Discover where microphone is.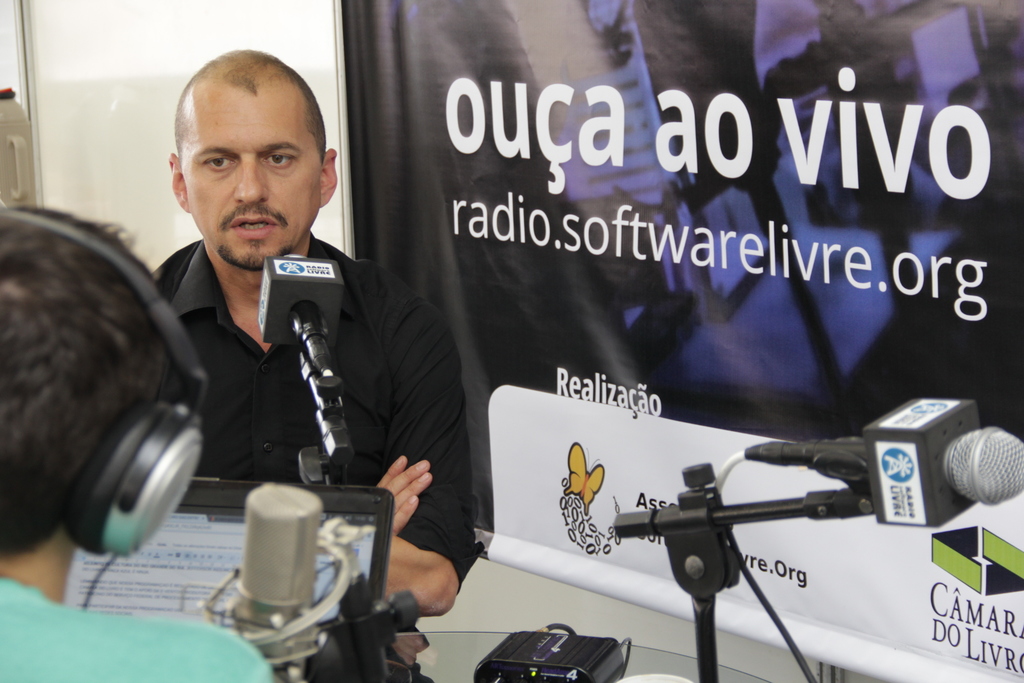
Discovered at box(253, 257, 351, 477).
